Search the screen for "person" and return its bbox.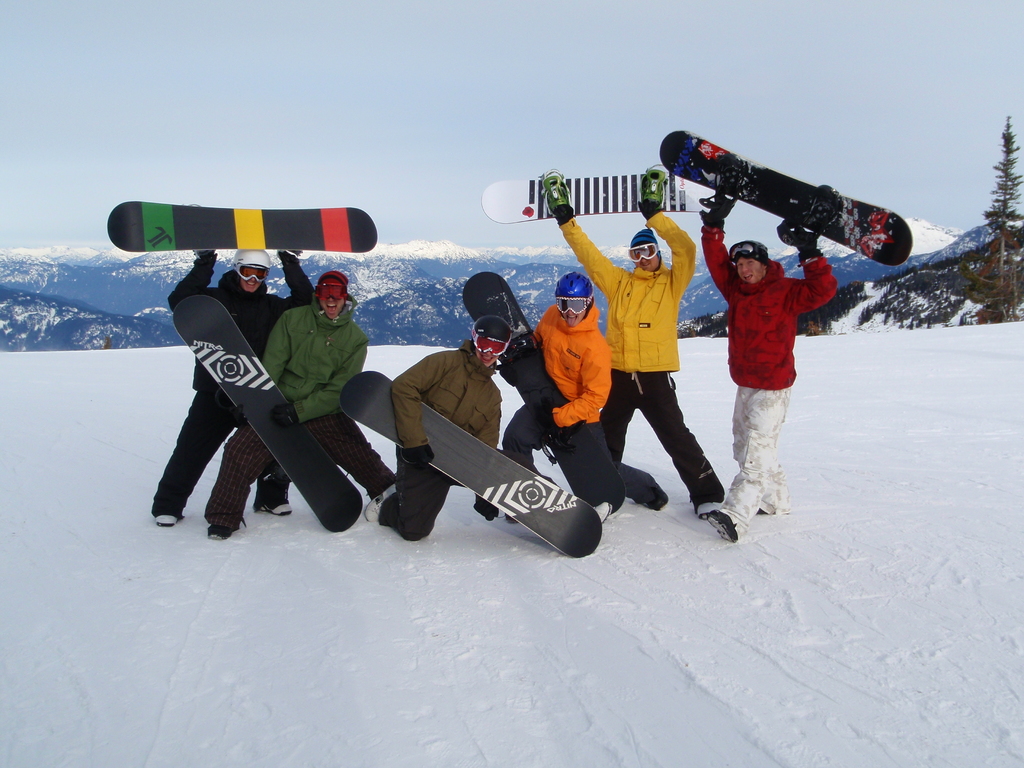
Found: select_region(710, 189, 838, 536).
